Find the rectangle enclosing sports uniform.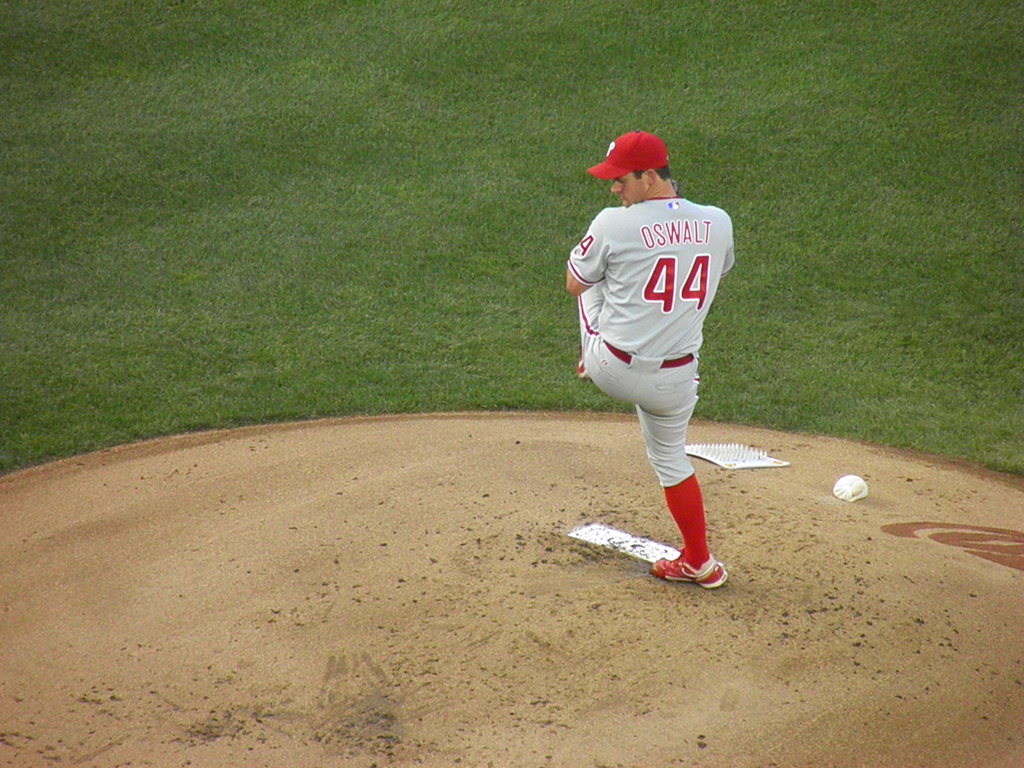
box=[546, 136, 756, 561].
